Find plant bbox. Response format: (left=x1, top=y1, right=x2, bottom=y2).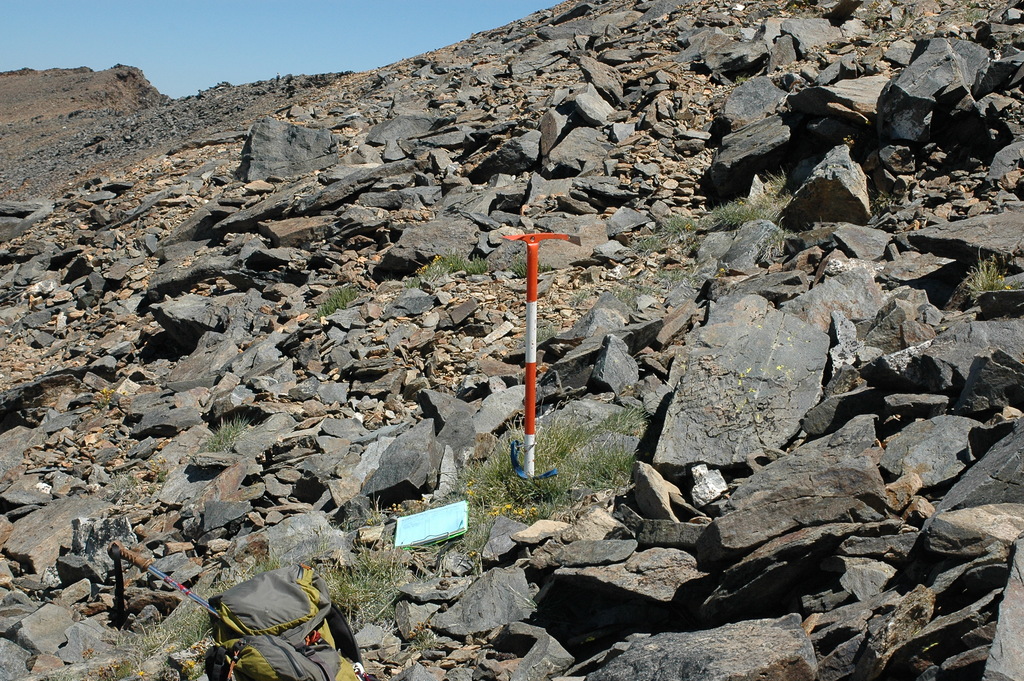
(left=80, top=644, right=95, bottom=662).
